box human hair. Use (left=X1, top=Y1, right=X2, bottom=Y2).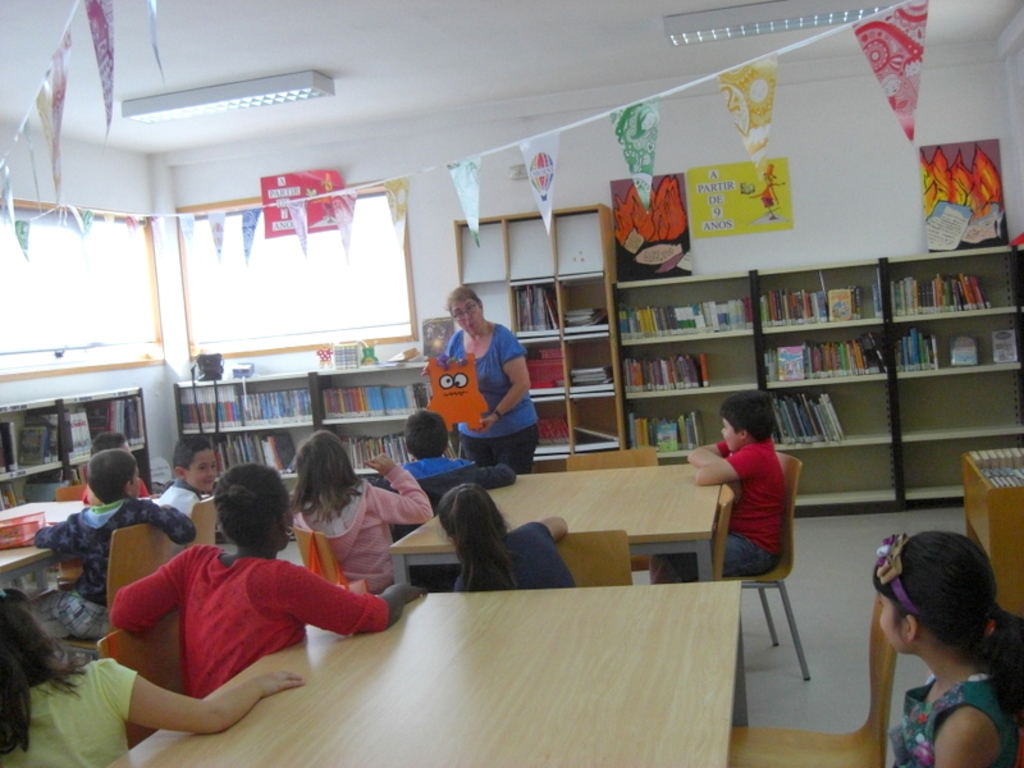
(left=169, top=436, right=210, bottom=477).
